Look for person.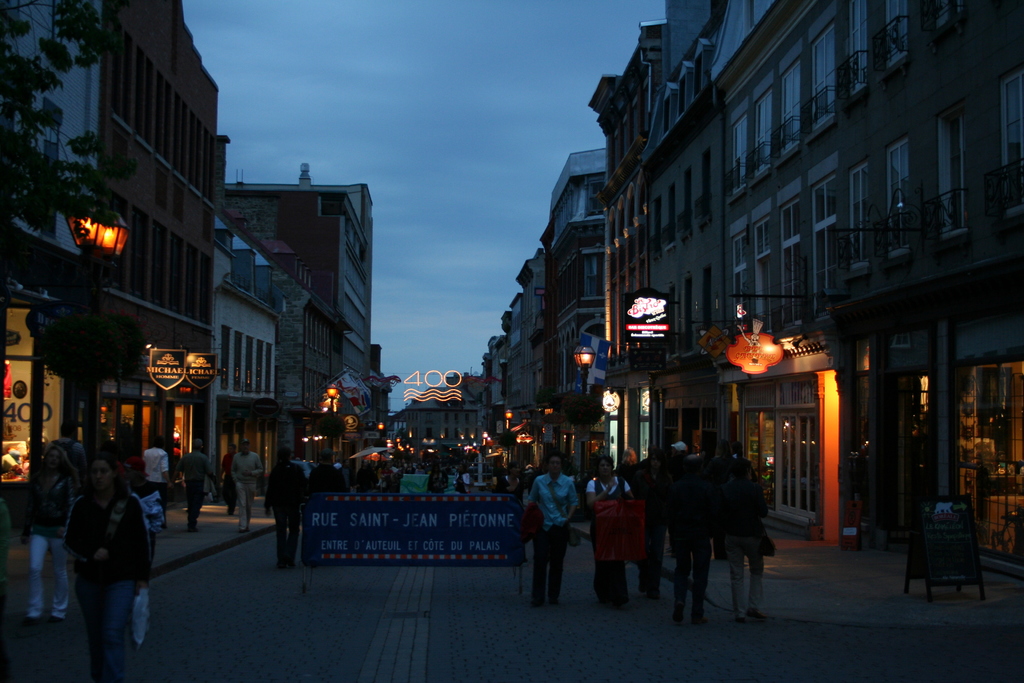
Found: x1=172, y1=439, x2=211, y2=534.
